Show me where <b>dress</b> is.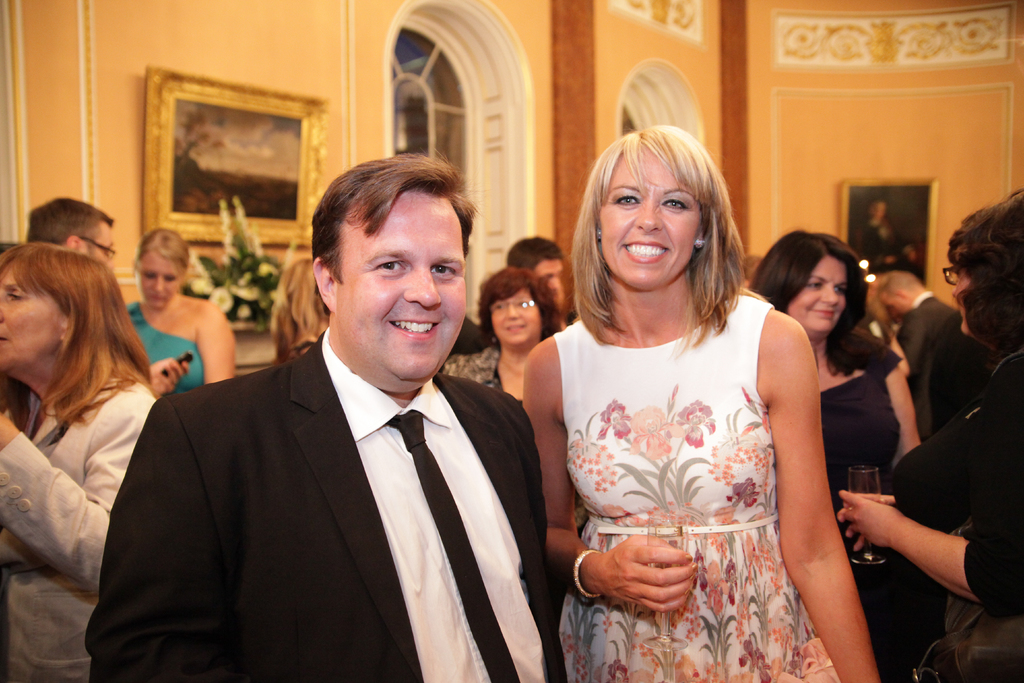
<b>dress</b> is at box(810, 360, 950, 682).
